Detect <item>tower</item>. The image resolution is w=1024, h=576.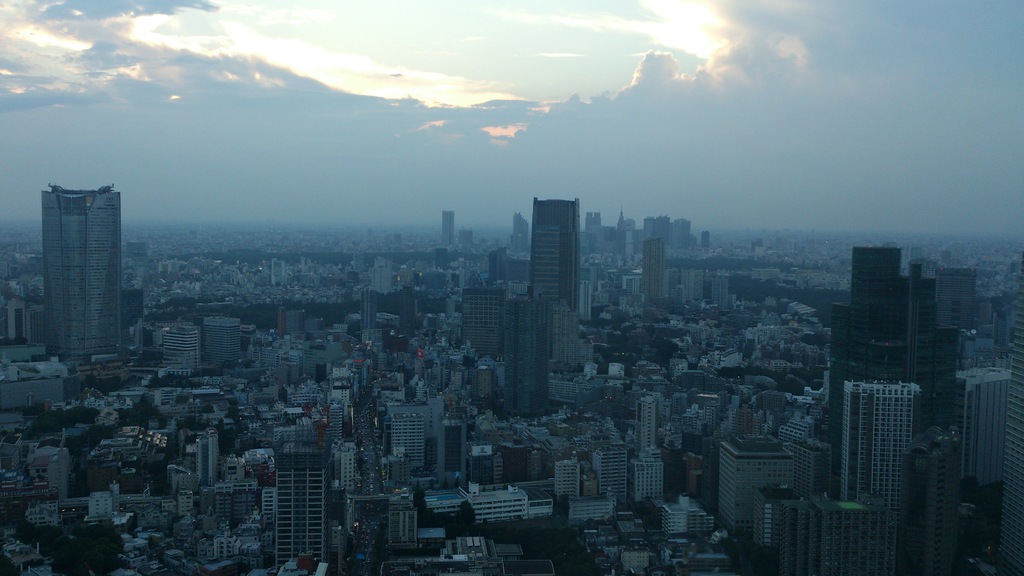
<bbox>440, 209, 451, 251</bbox>.
